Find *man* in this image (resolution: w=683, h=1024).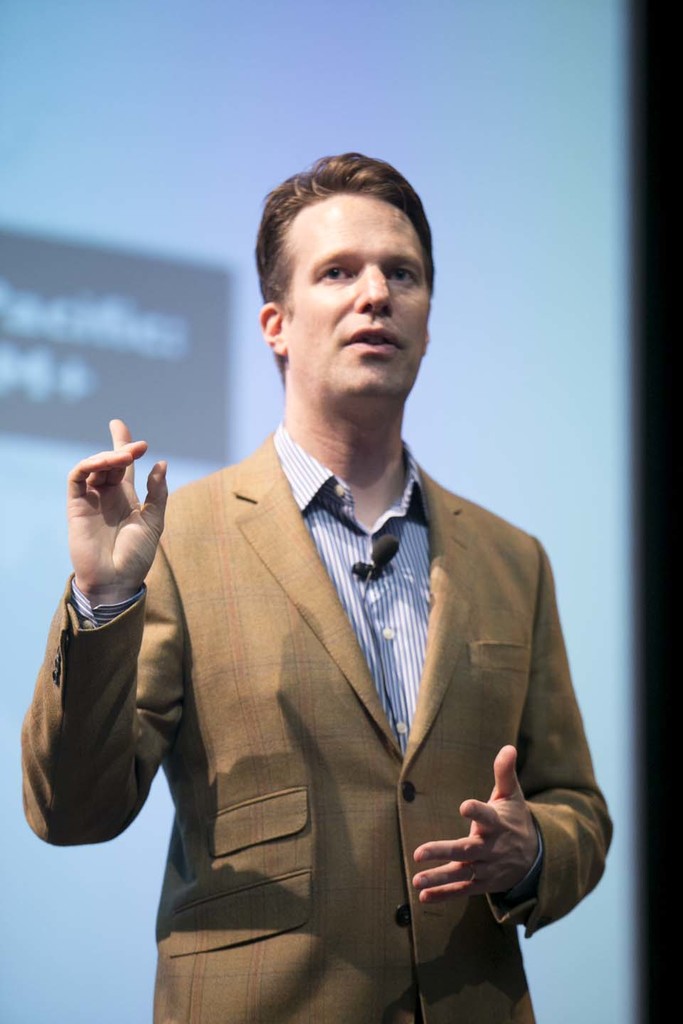
detection(78, 165, 615, 1023).
